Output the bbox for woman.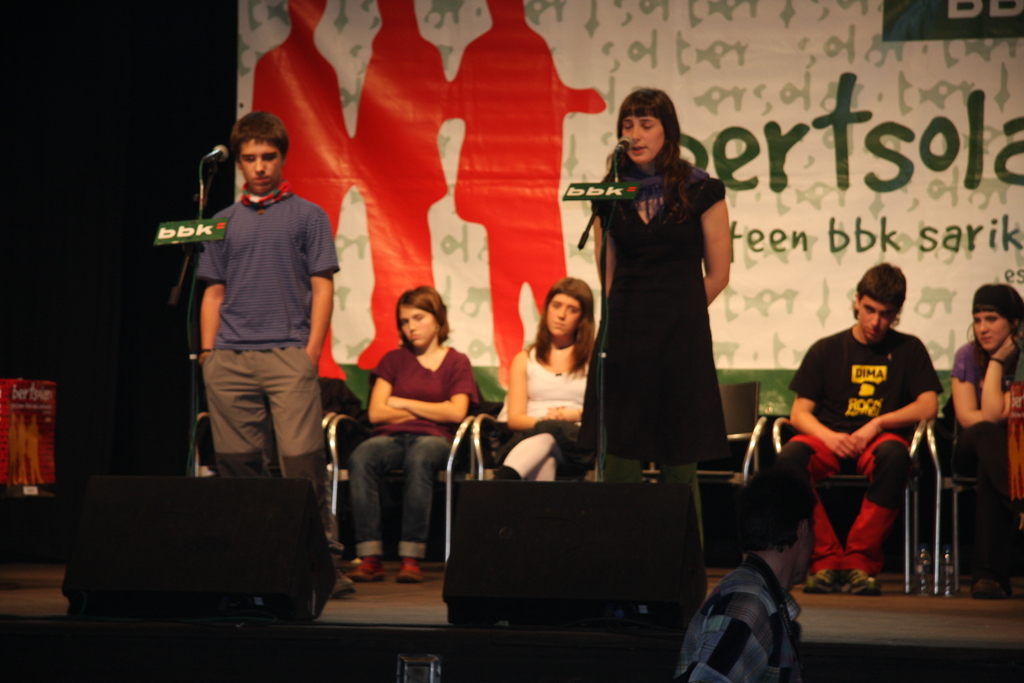
Rect(939, 289, 1023, 597).
